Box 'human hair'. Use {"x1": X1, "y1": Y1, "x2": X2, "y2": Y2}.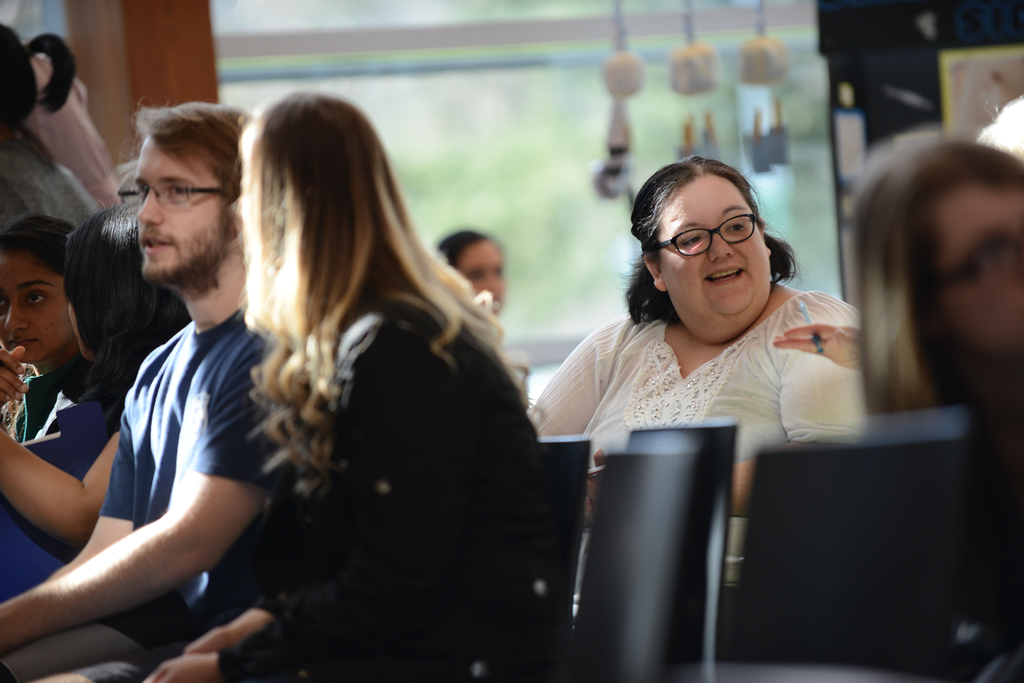
{"x1": 64, "y1": 197, "x2": 188, "y2": 367}.
